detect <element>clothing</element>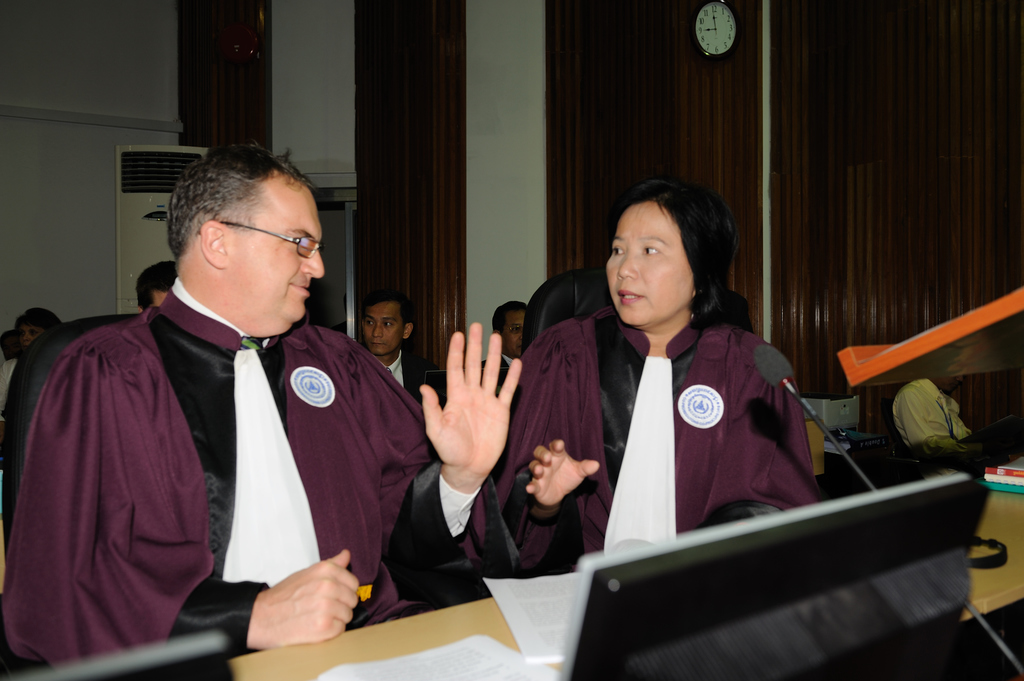
detection(0, 301, 484, 680)
